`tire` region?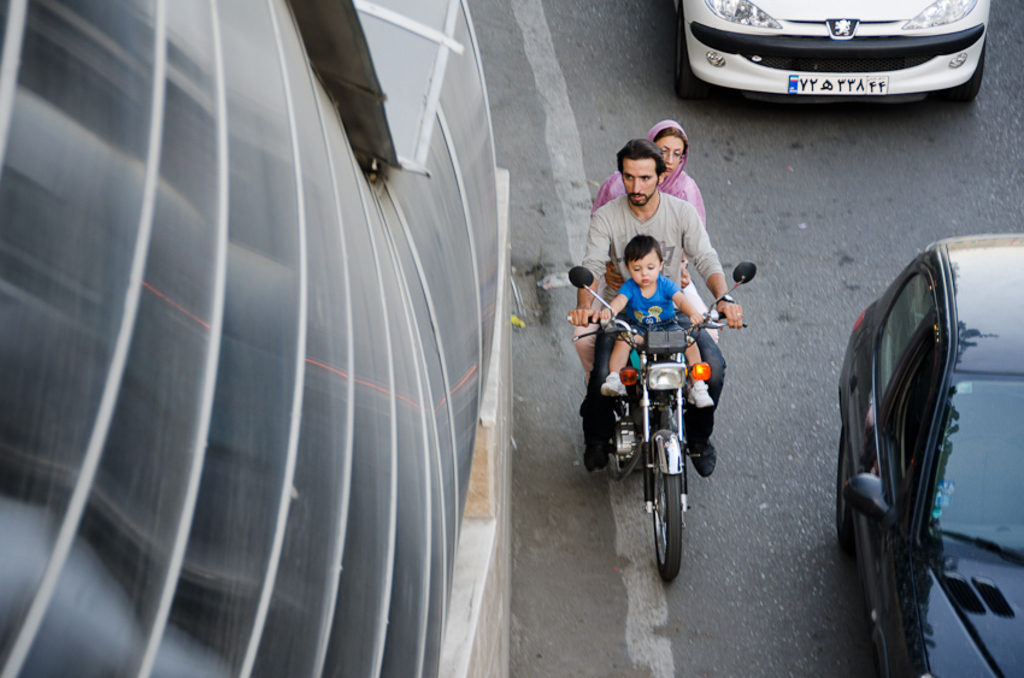
942:37:984:104
